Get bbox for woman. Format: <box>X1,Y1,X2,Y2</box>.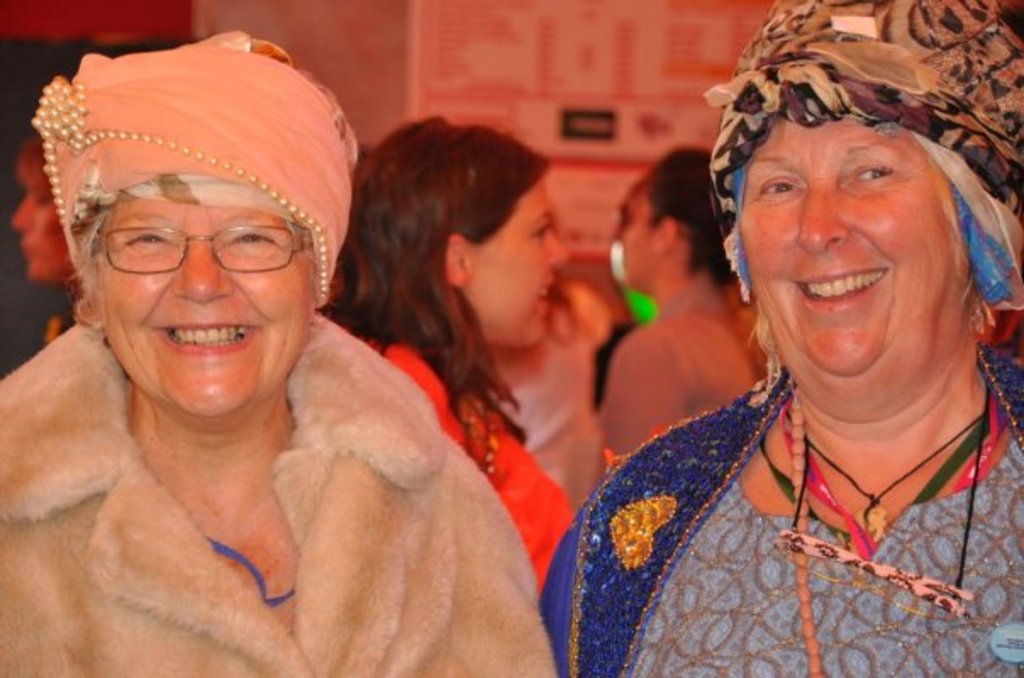
<box>597,137,773,475</box>.
